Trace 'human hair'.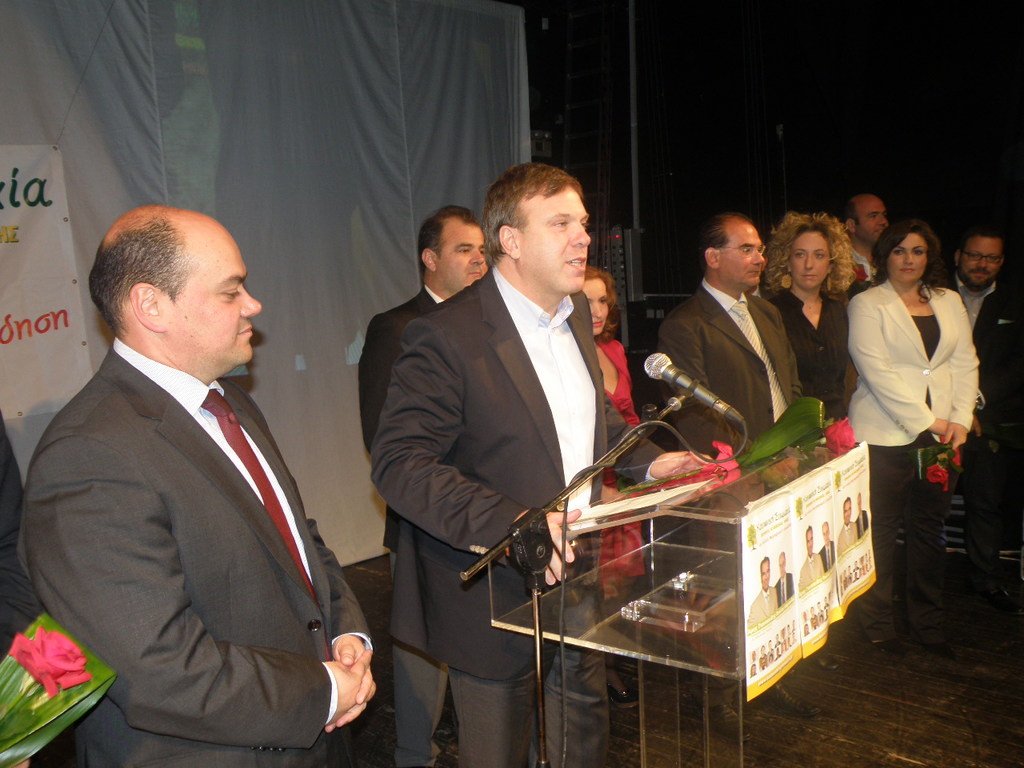
Traced to locate(88, 215, 200, 338).
